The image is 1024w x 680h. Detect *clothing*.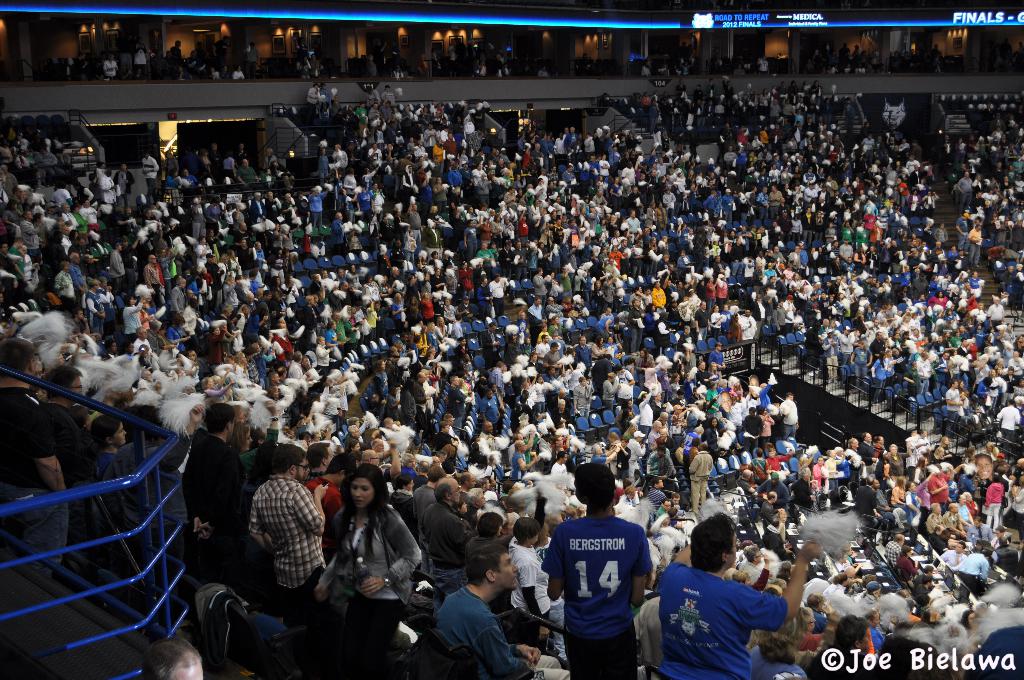
Detection: <box>627,218,644,238</box>.
